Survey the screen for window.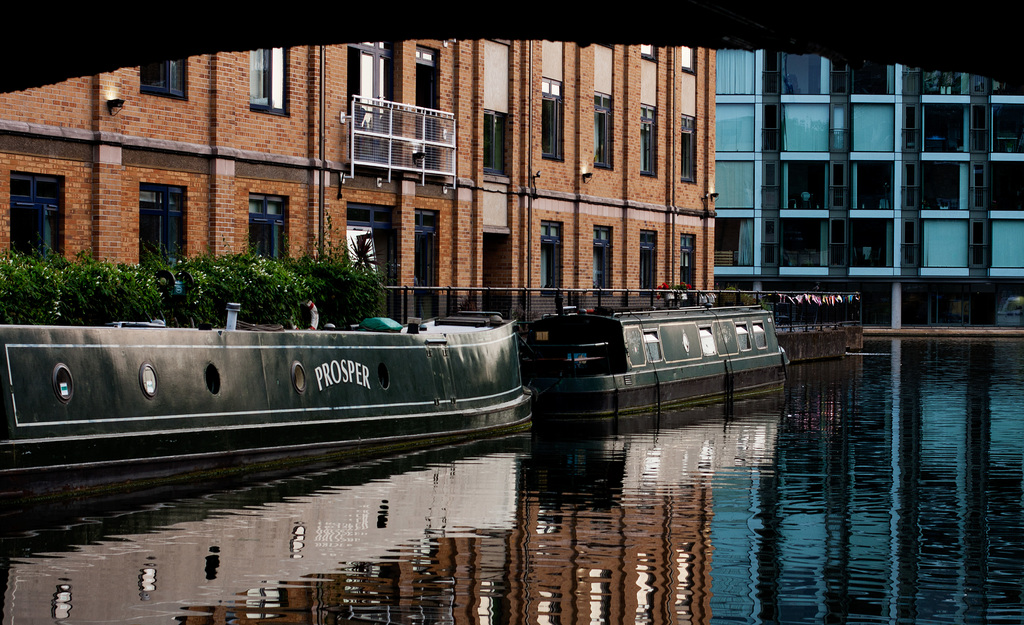
Survey found: pyautogui.locateOnScreen(248, 50, 292, 114).
